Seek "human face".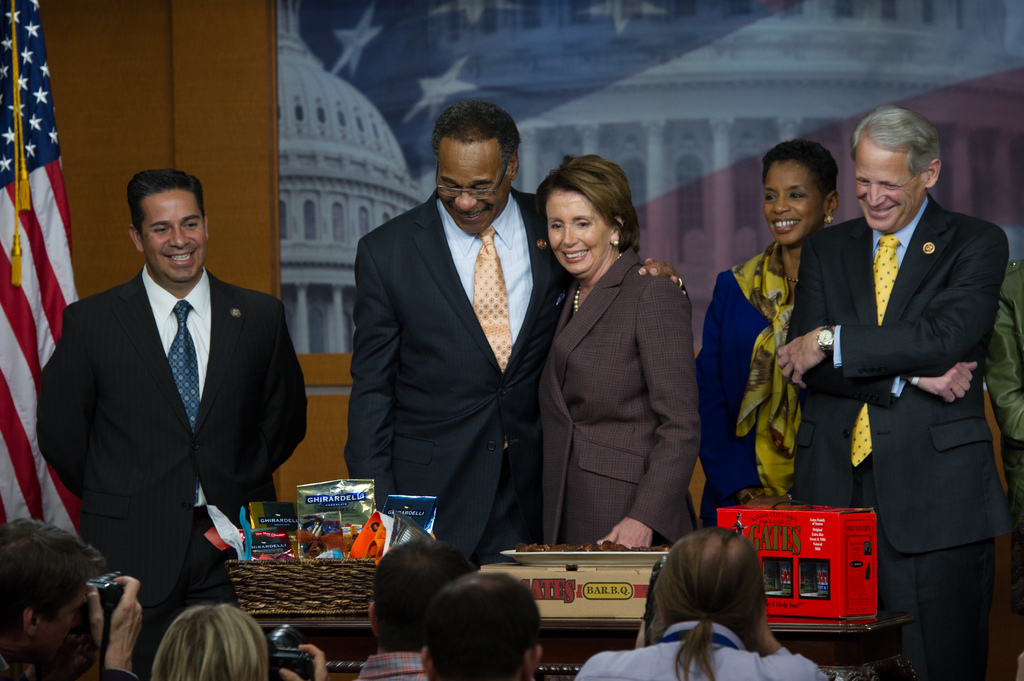
l=854, t=152, r=922, b=226.
